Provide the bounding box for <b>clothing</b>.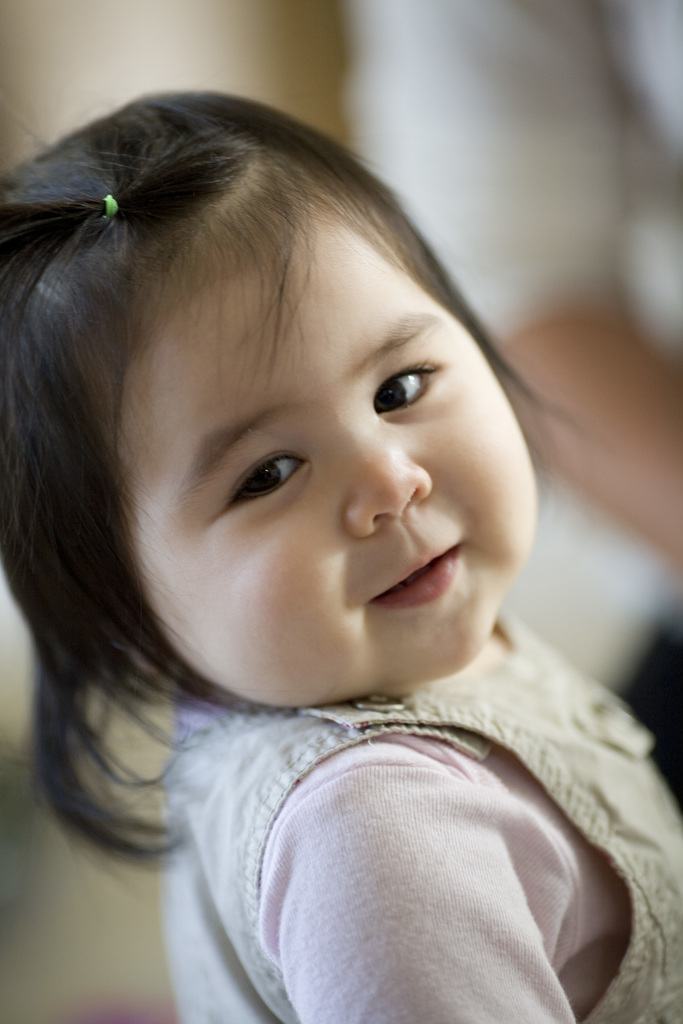
bbox=(114, 605, 659, 1023).
